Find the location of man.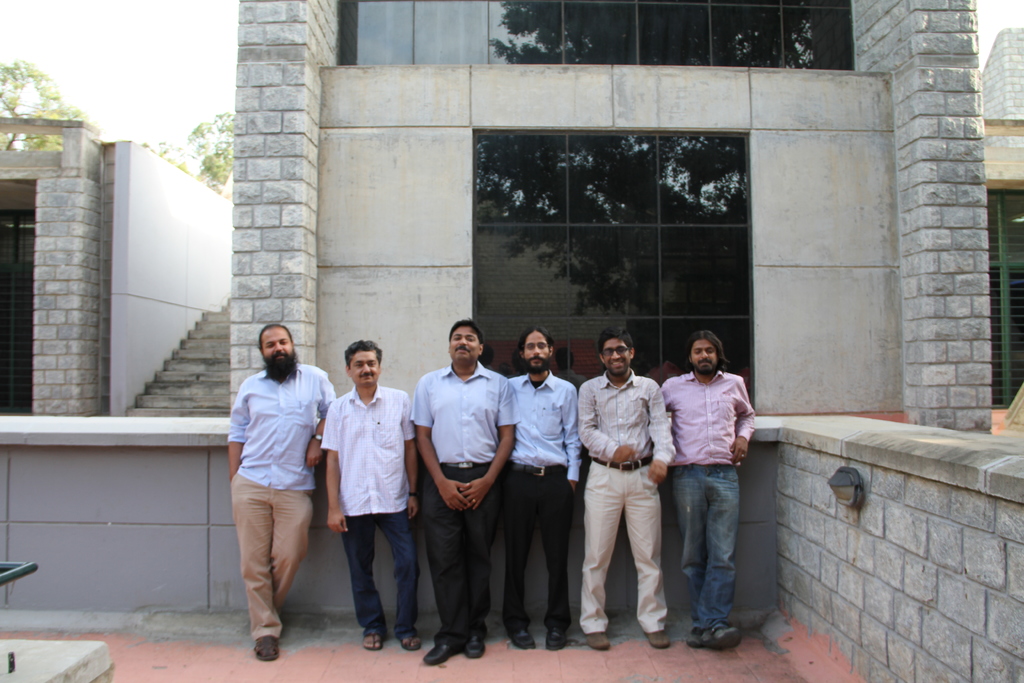
Location: box(651, 325, 762, 666).
